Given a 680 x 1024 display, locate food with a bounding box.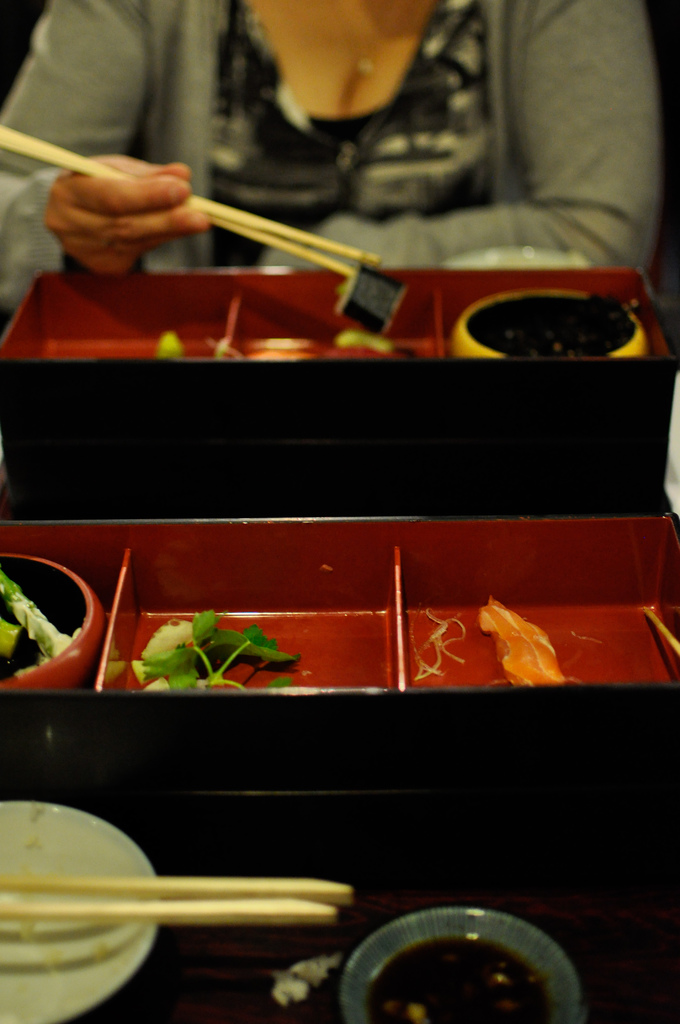
Located: l=0, t=572, r=83, b=685.
